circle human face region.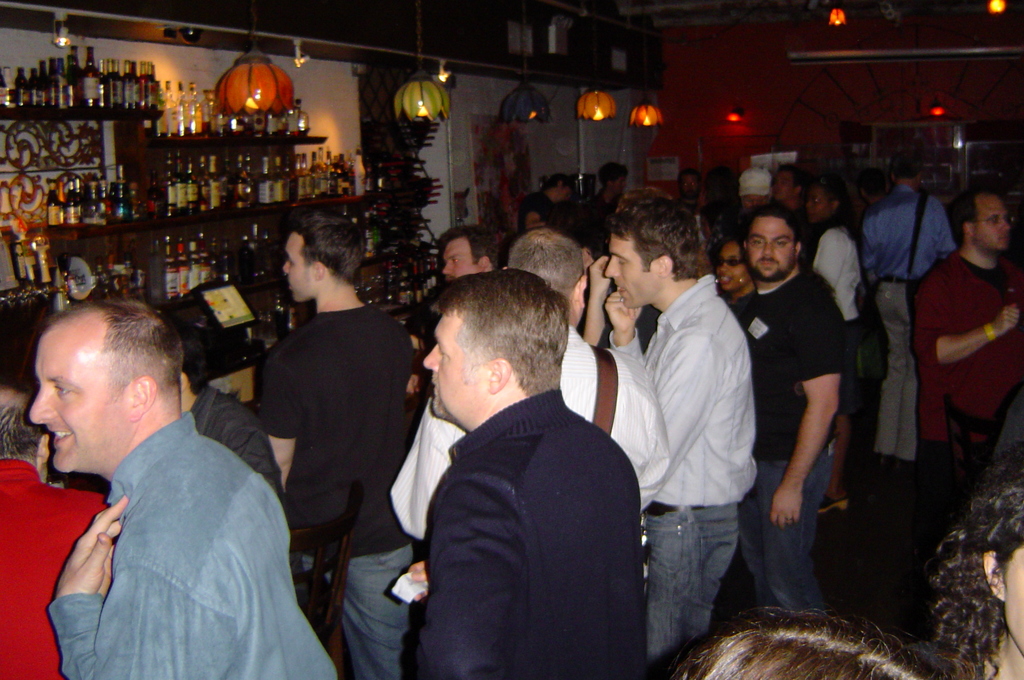
Region: l=721, t=244, r=744, b=286.
